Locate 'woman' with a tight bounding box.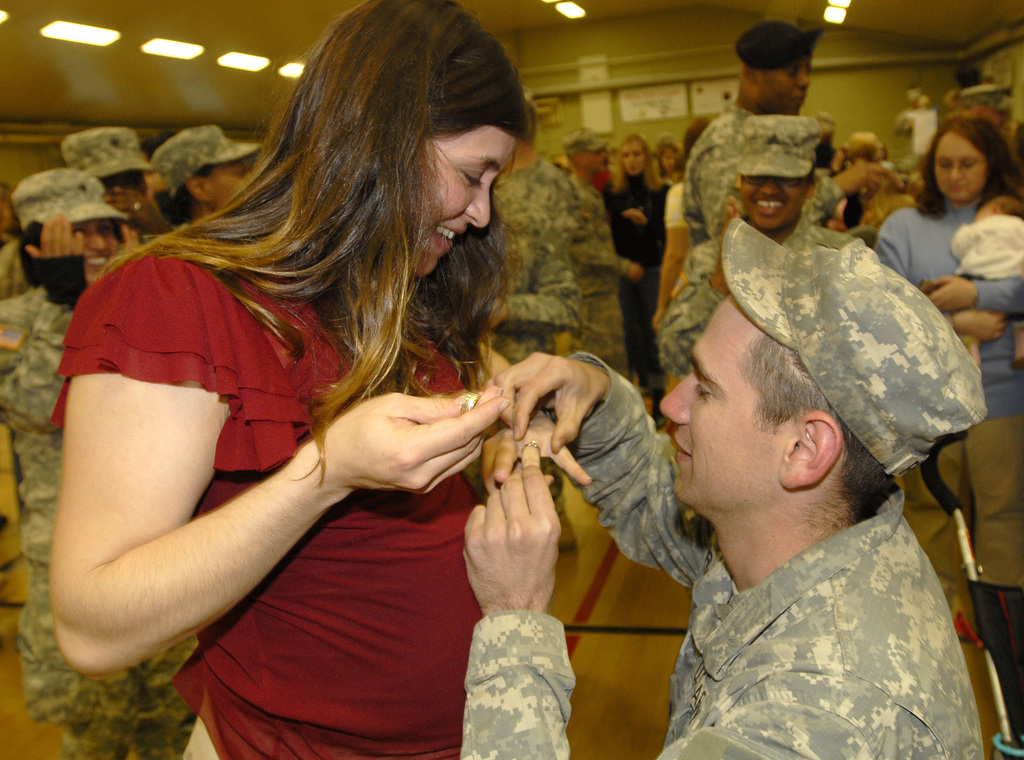
bbox=[876, 121, 1023, 757].
